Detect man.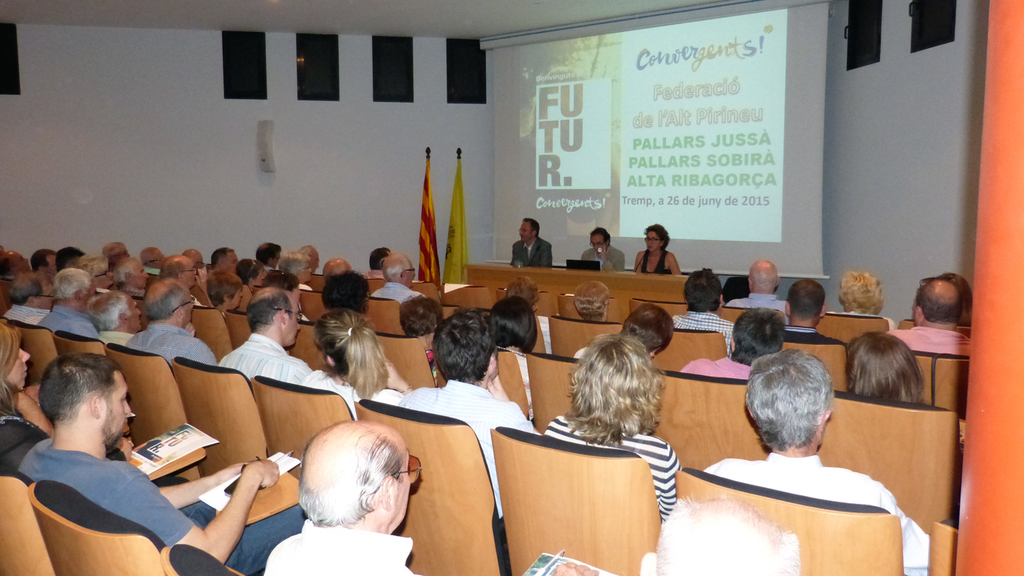
Detected at box(325, 254, 367, 311).
